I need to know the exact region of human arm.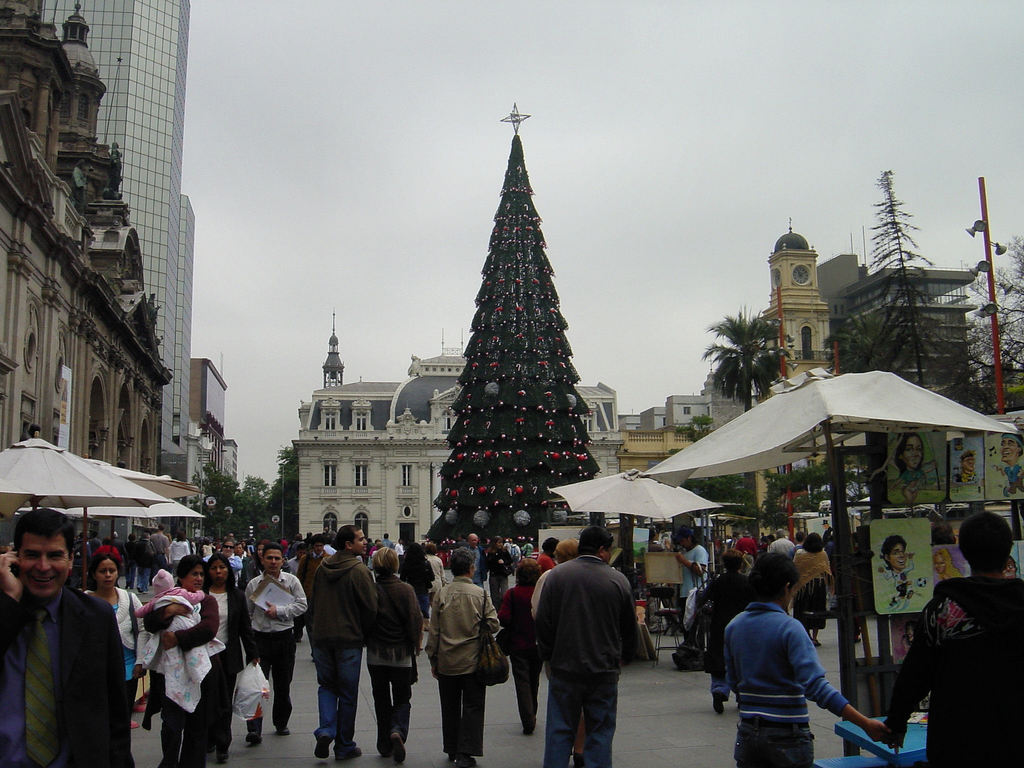
Region: Rect(0, 548, 22, 641).
